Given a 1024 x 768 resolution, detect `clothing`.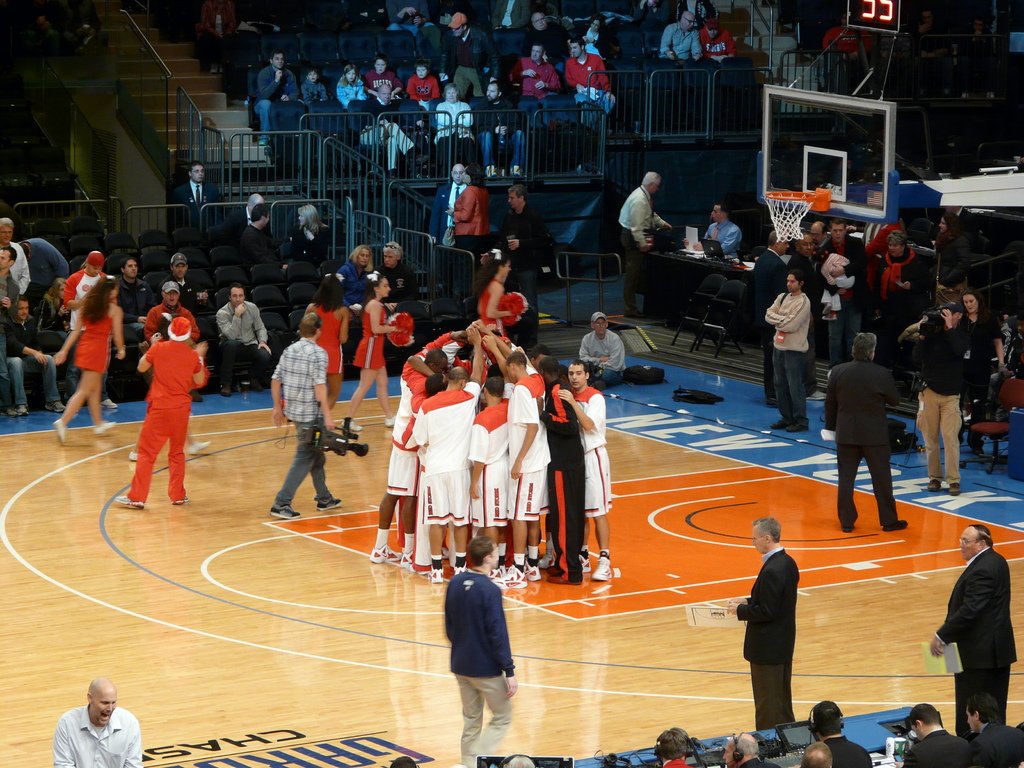
box(732, 545, 797, 728).
